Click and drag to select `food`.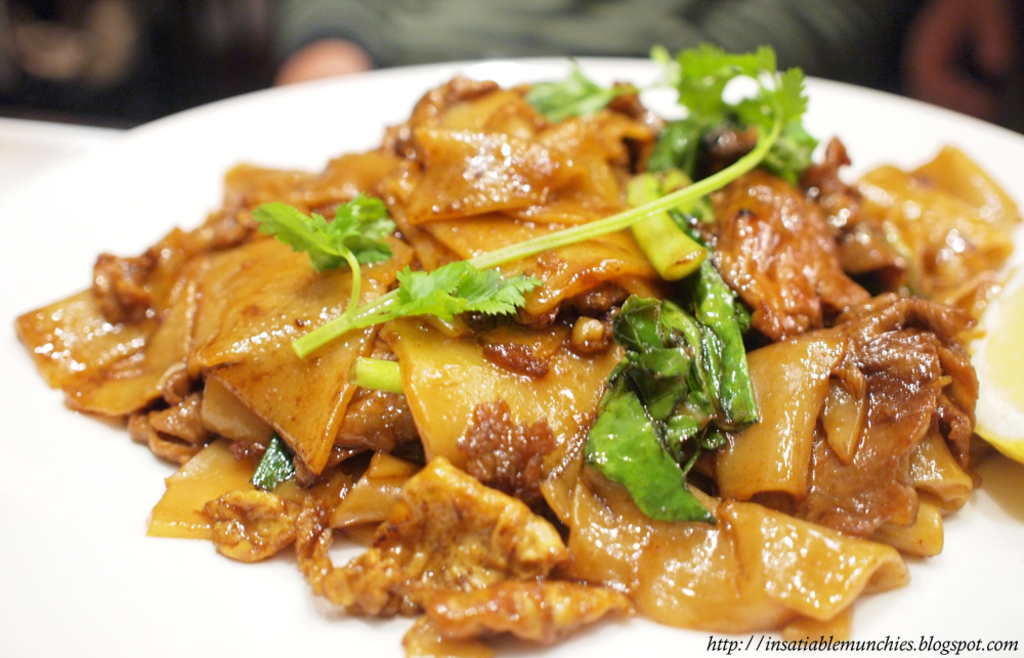
Selection: 49,37,999,631.
